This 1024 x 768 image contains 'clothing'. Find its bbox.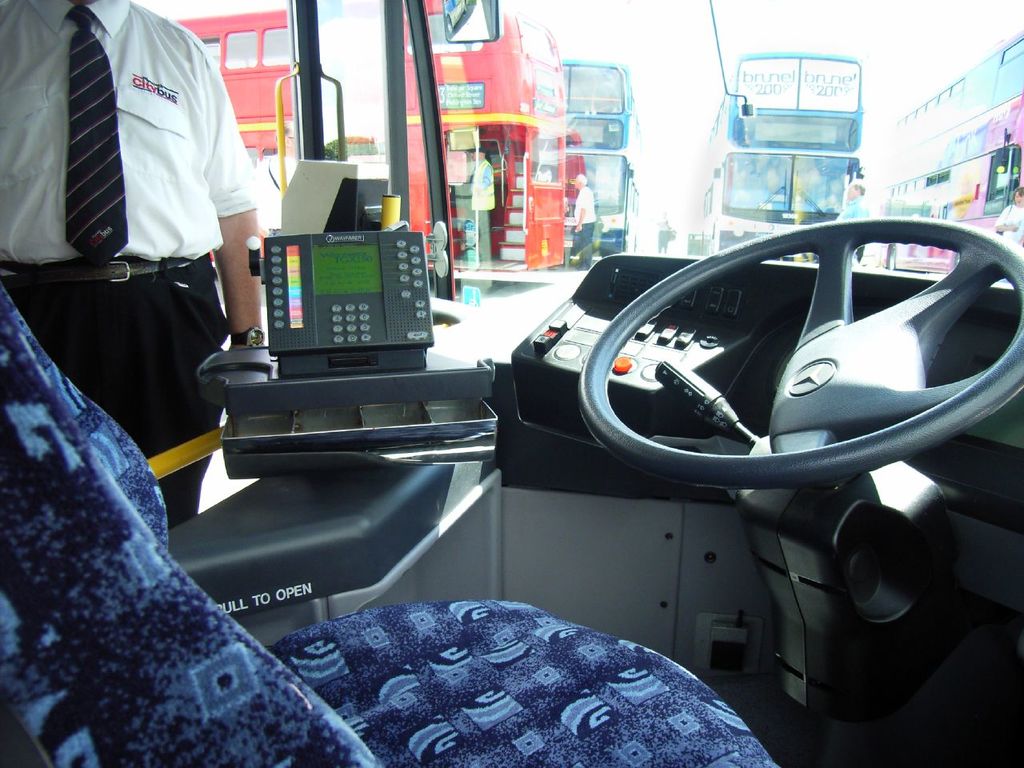
rect(839, 186, 866, 228).
